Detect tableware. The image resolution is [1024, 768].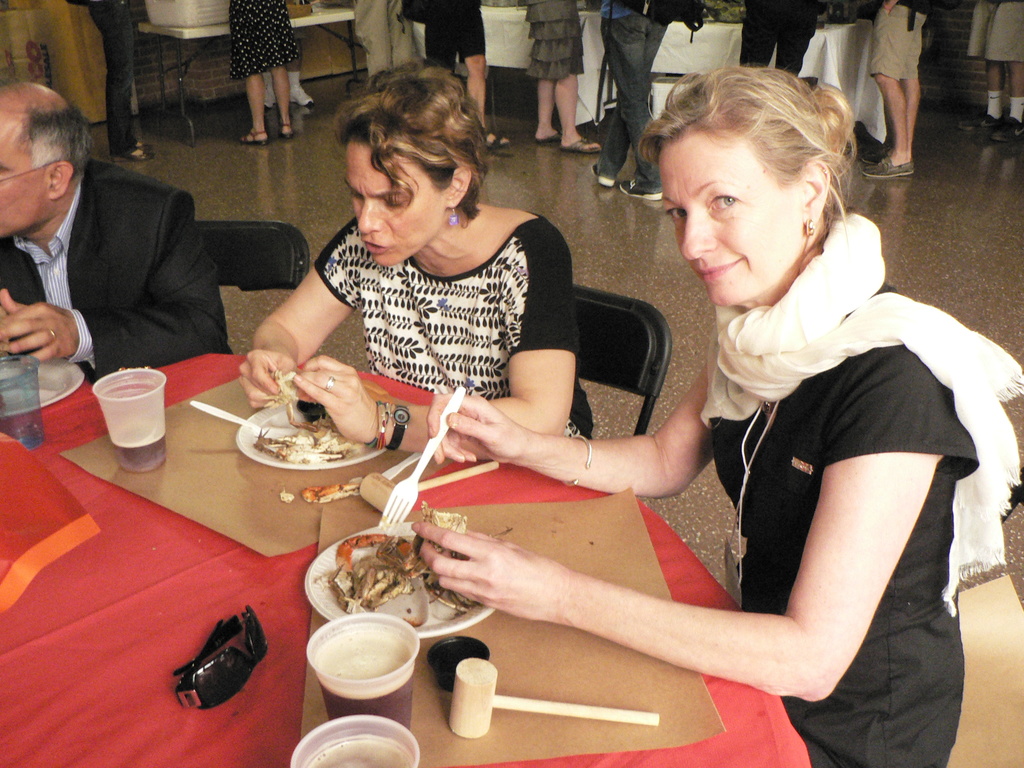
<region>231, 394, 387, 476</region>.
